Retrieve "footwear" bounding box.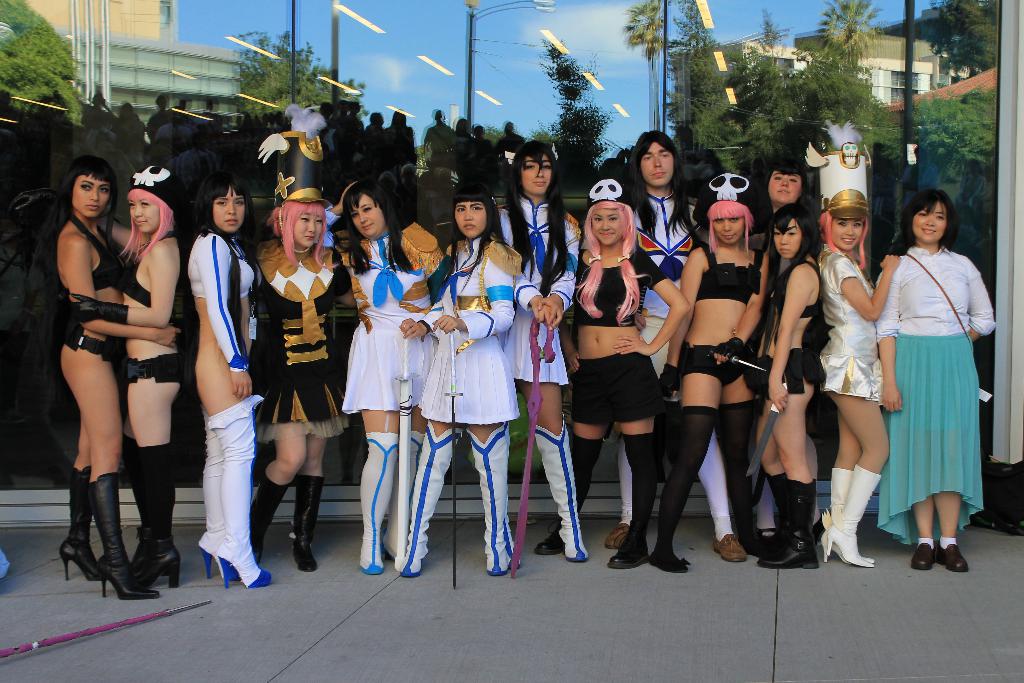
Bounding box: [532, 427, 591, 564].
